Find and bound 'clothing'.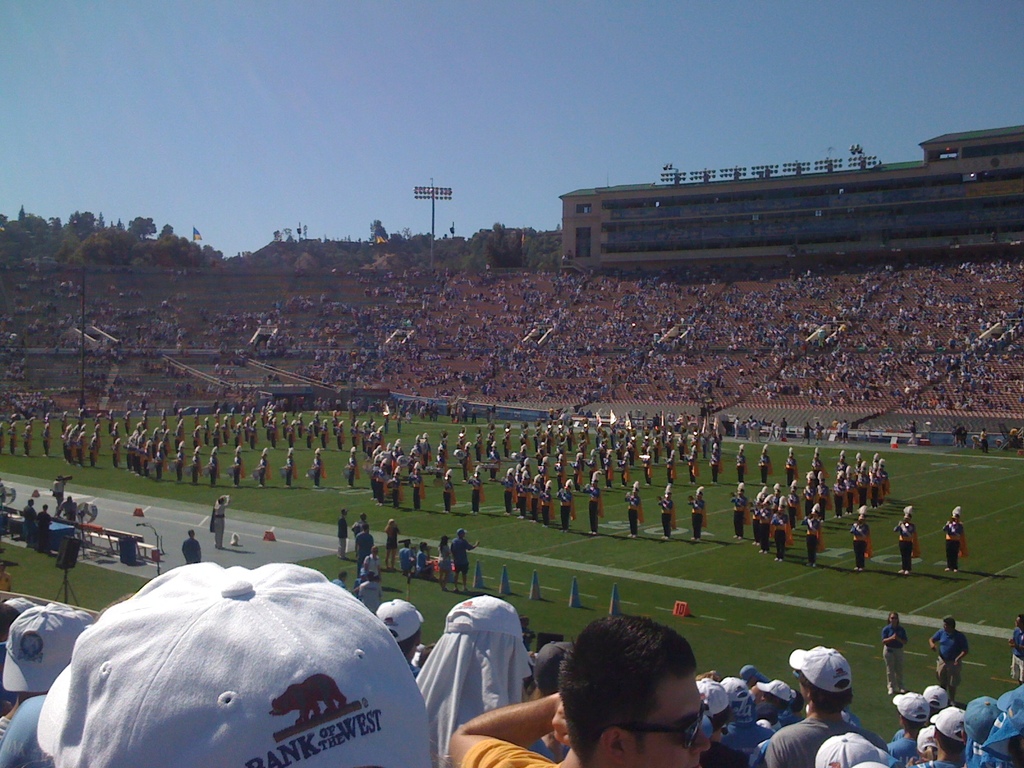
Bound: x1=312, y1=456, x2=324, y2=492.
